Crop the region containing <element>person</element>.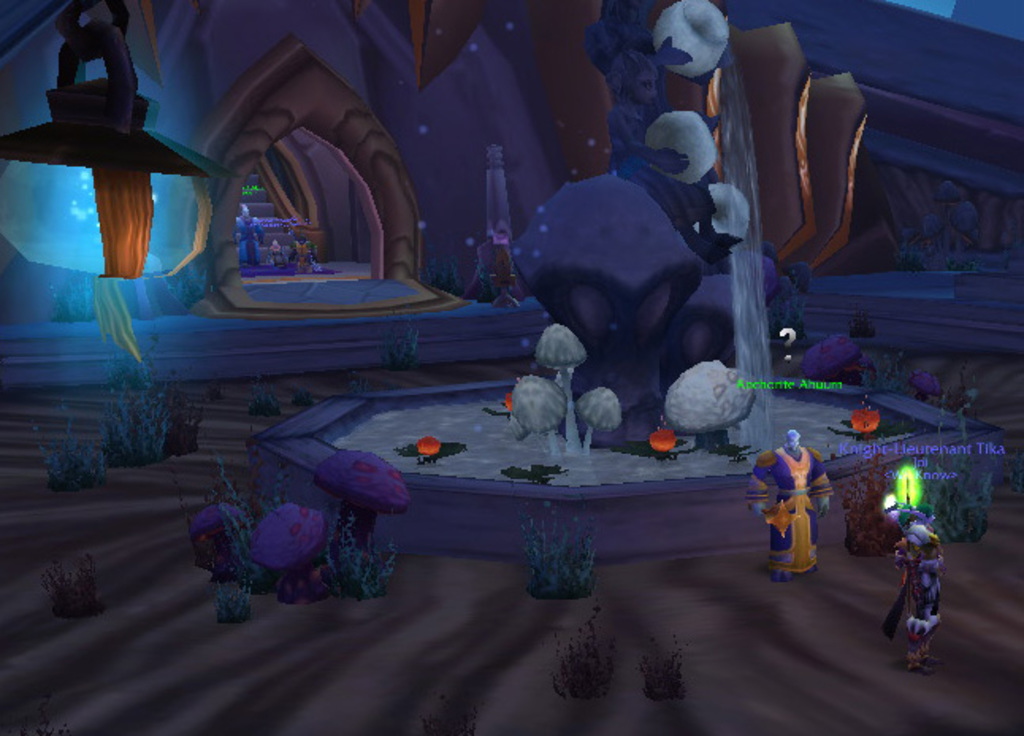
Crop region: box=[883, 509, 948, 706].
